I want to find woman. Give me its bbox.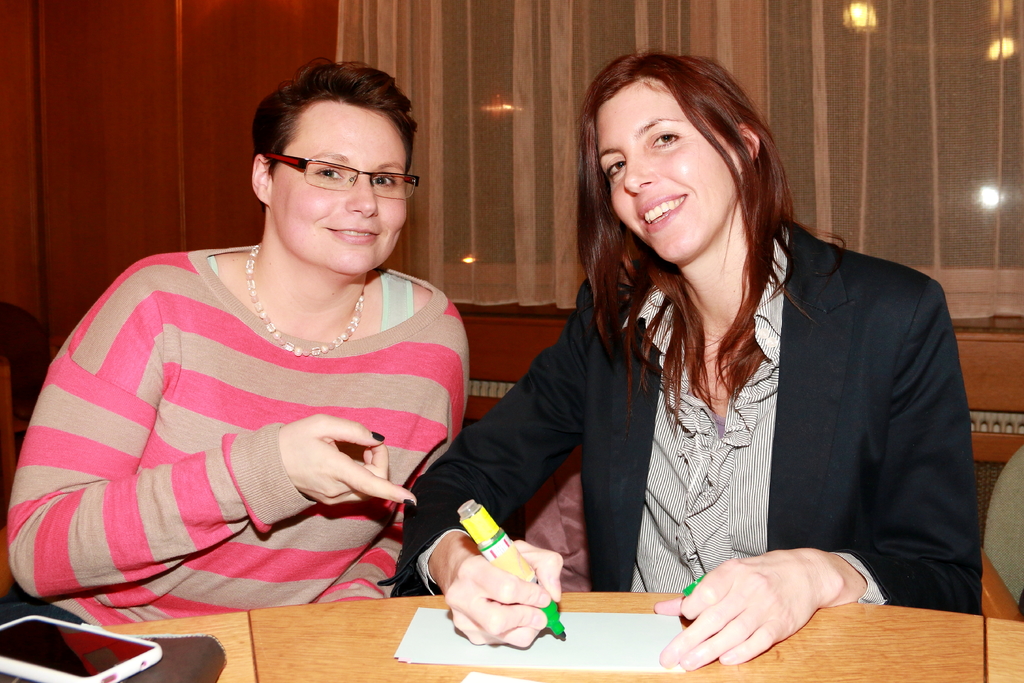
0,60,469,625.
